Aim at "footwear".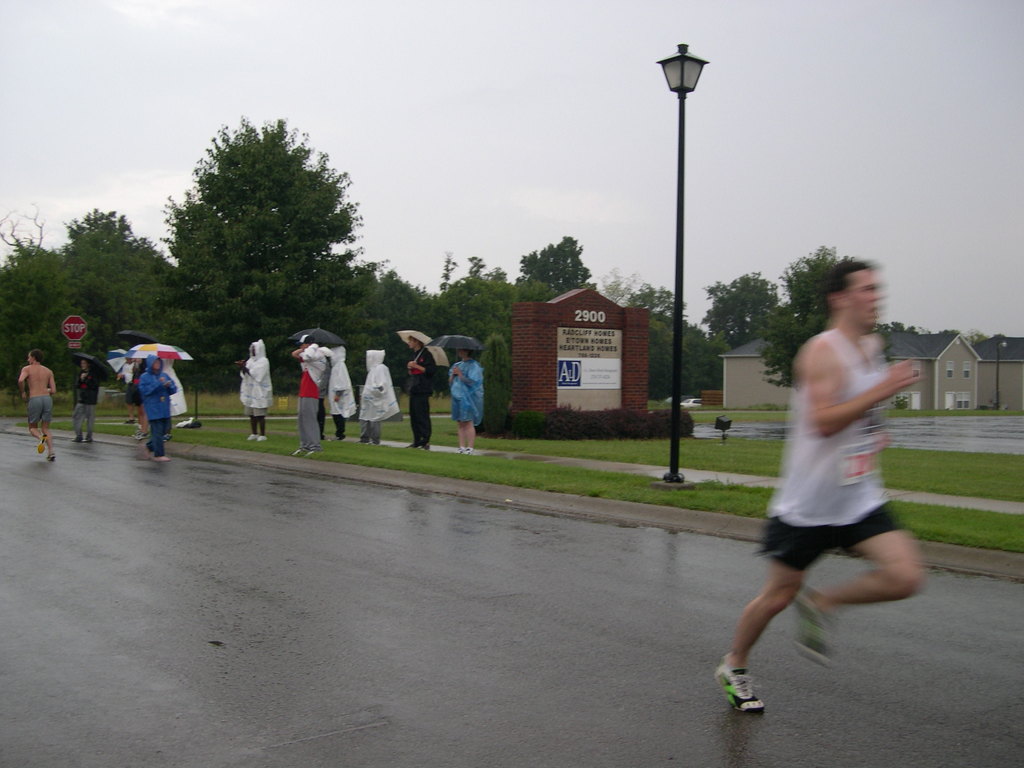
Aimed at [794, 584, 831, 669].
